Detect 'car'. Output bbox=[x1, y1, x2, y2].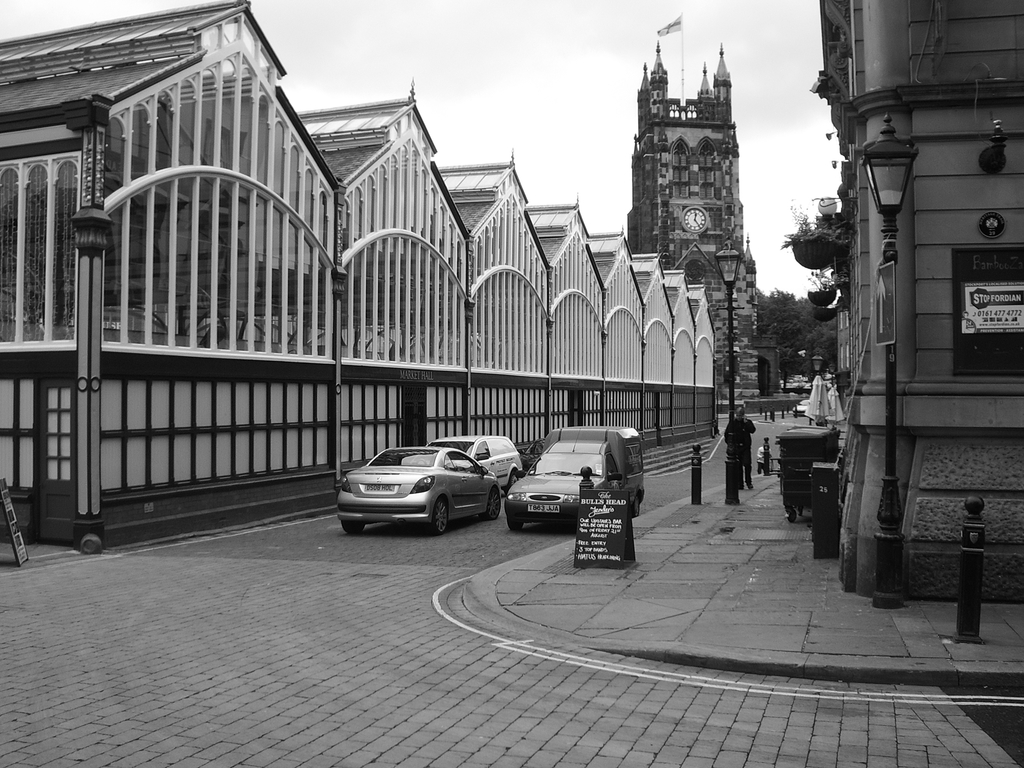
bbox=[796, 401, 810, 418].
